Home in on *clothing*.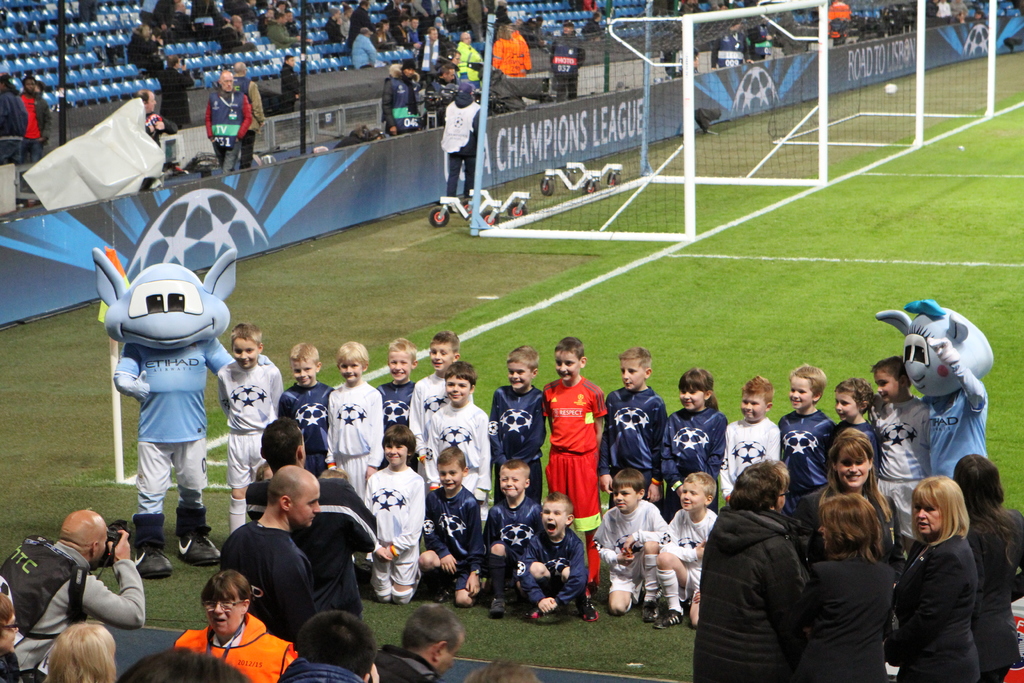
Homed in at (205, 90, 251, 171).
